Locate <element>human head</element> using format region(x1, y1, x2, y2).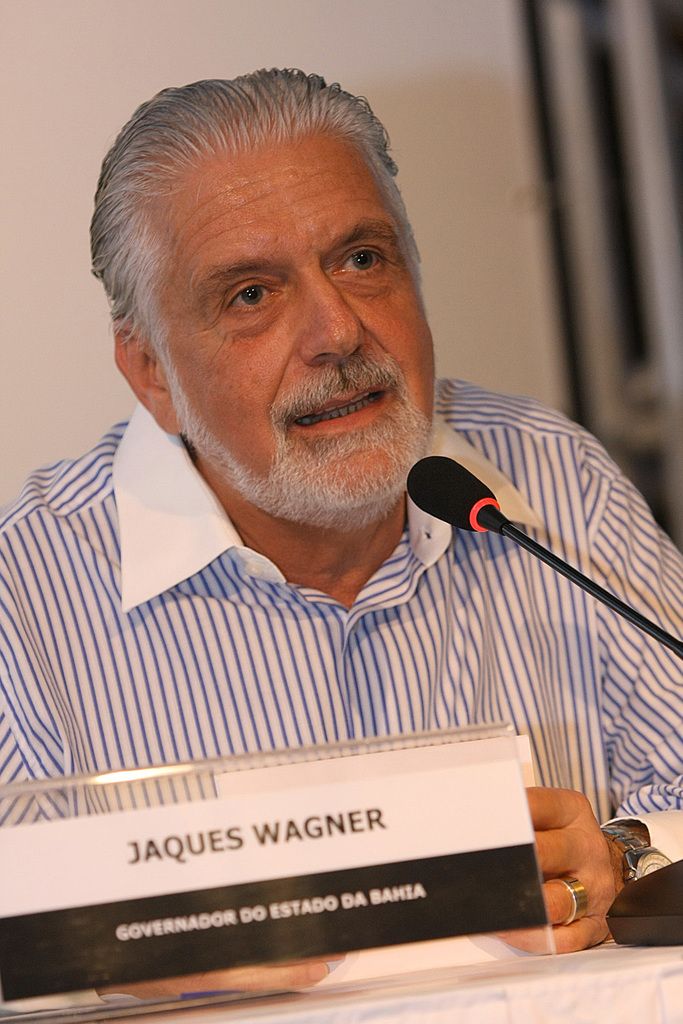
region(97, 63, 445, 474).
